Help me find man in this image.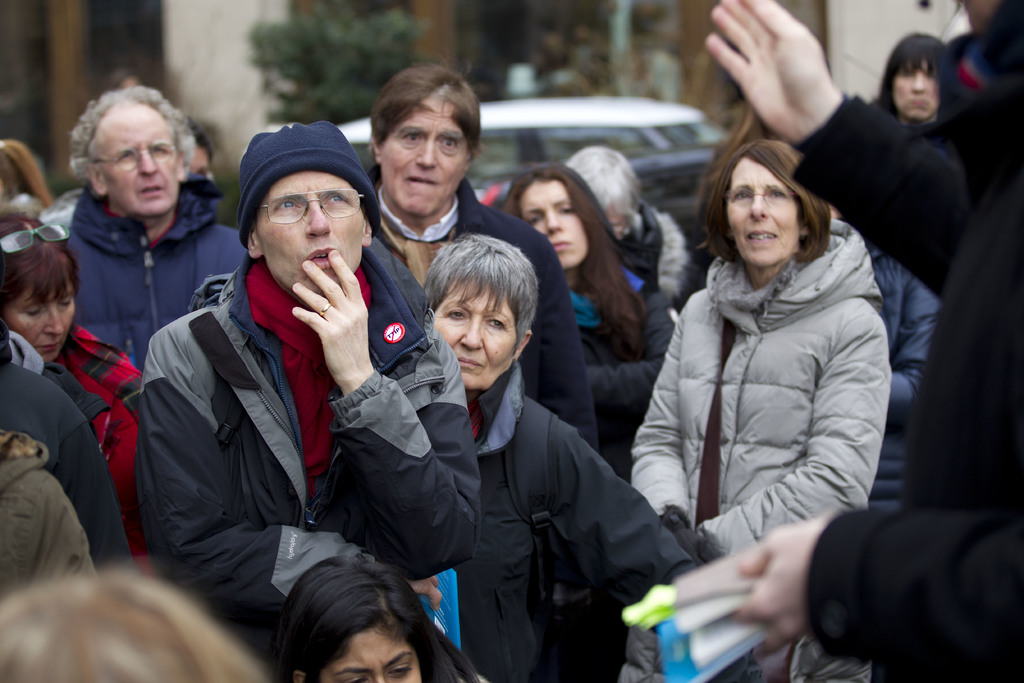
Found it: <box>57,84,243,375</box>.
